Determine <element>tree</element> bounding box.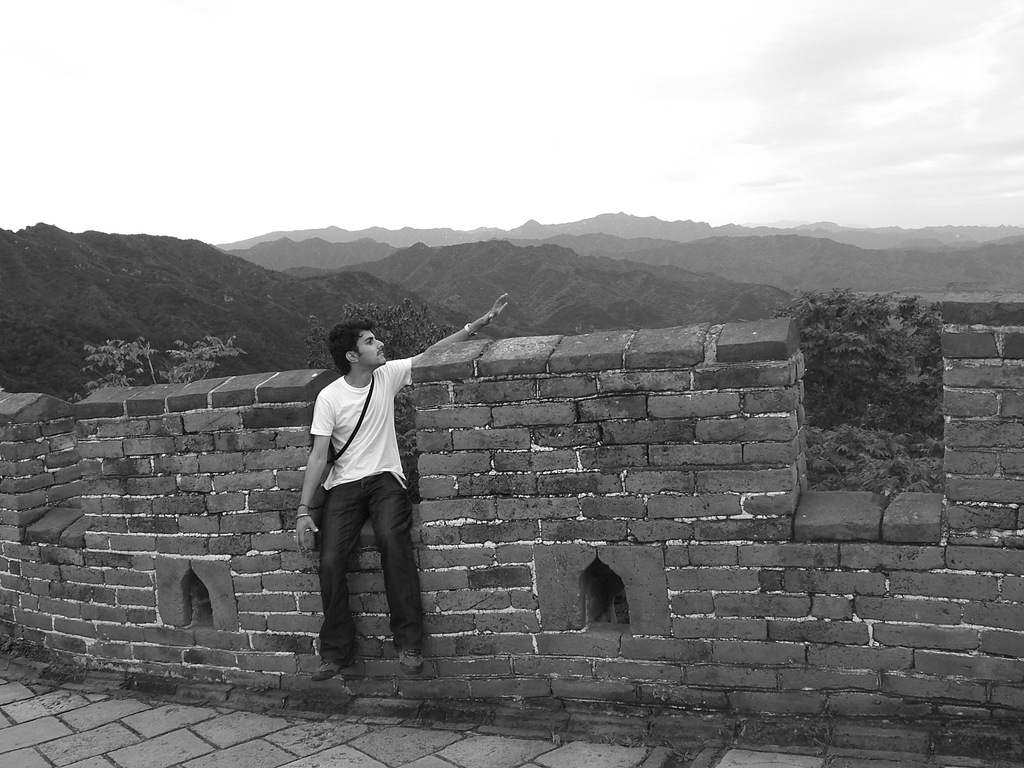
Determined: bbox=(303, 294, 465, 506).
